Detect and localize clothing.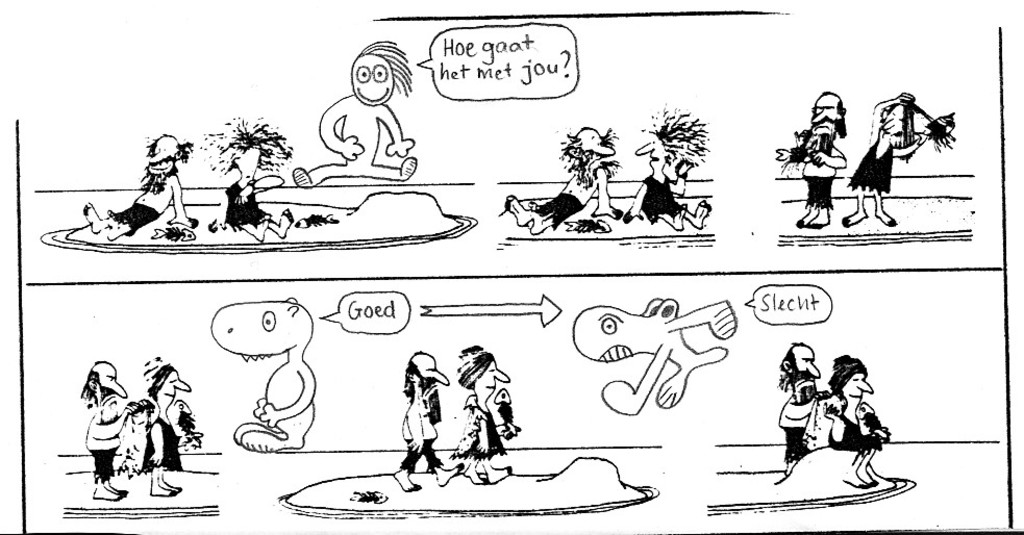
Localized at detection(844, 139, 895, 190).
